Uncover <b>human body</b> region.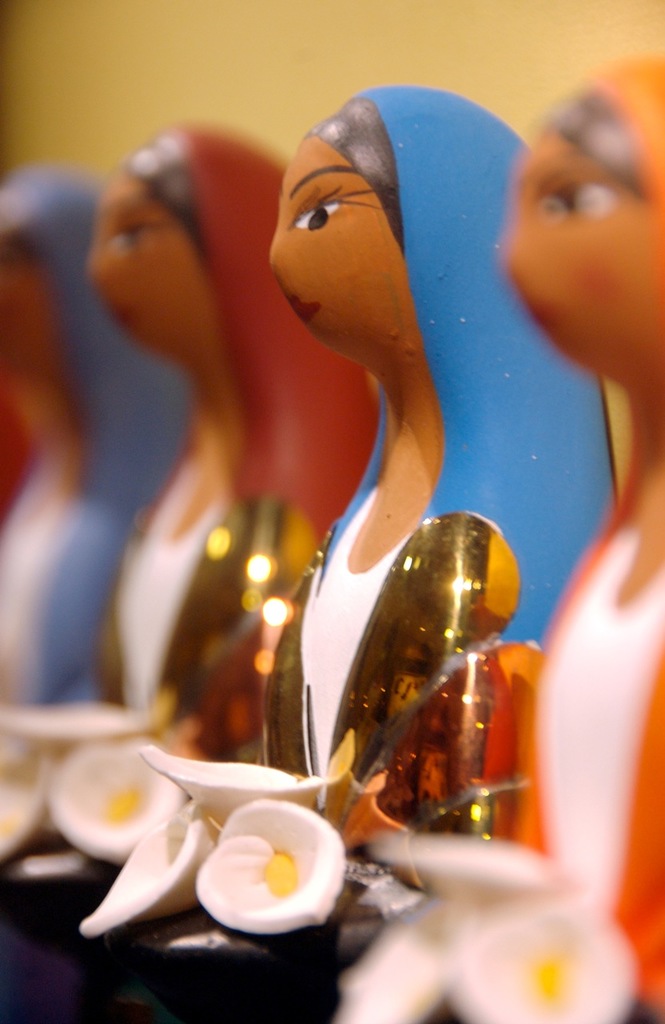
Uncovered: box(507, 52, 664, 1023).
